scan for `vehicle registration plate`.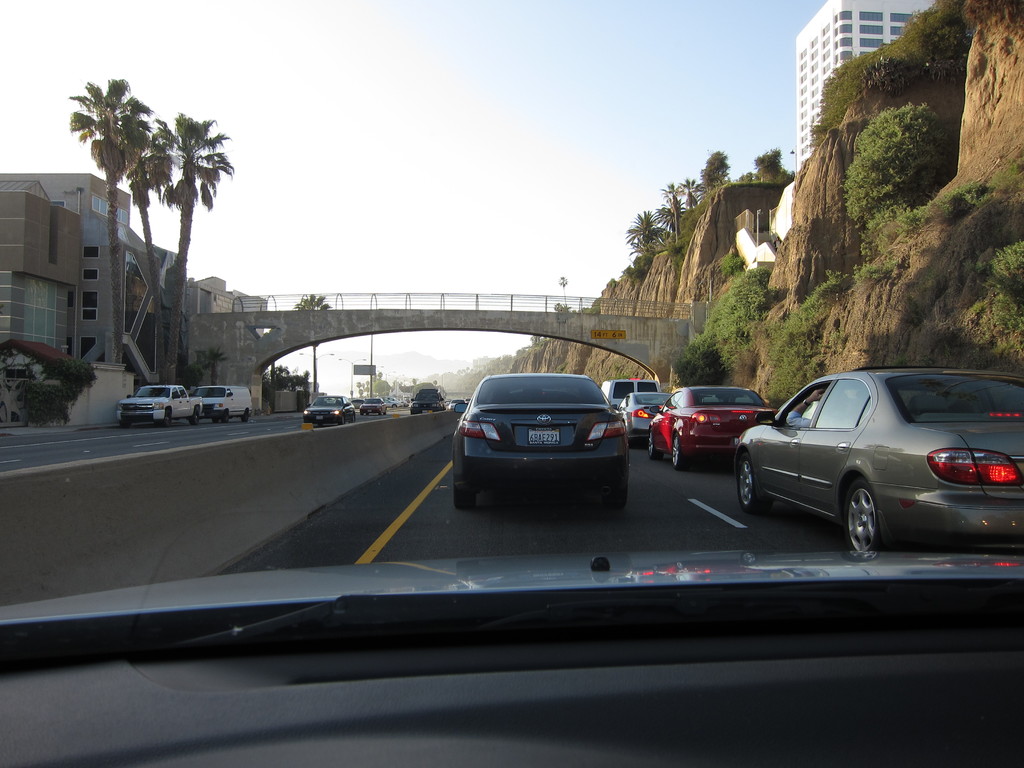
Scan result: bbox=(528, 422, 559, 444).
